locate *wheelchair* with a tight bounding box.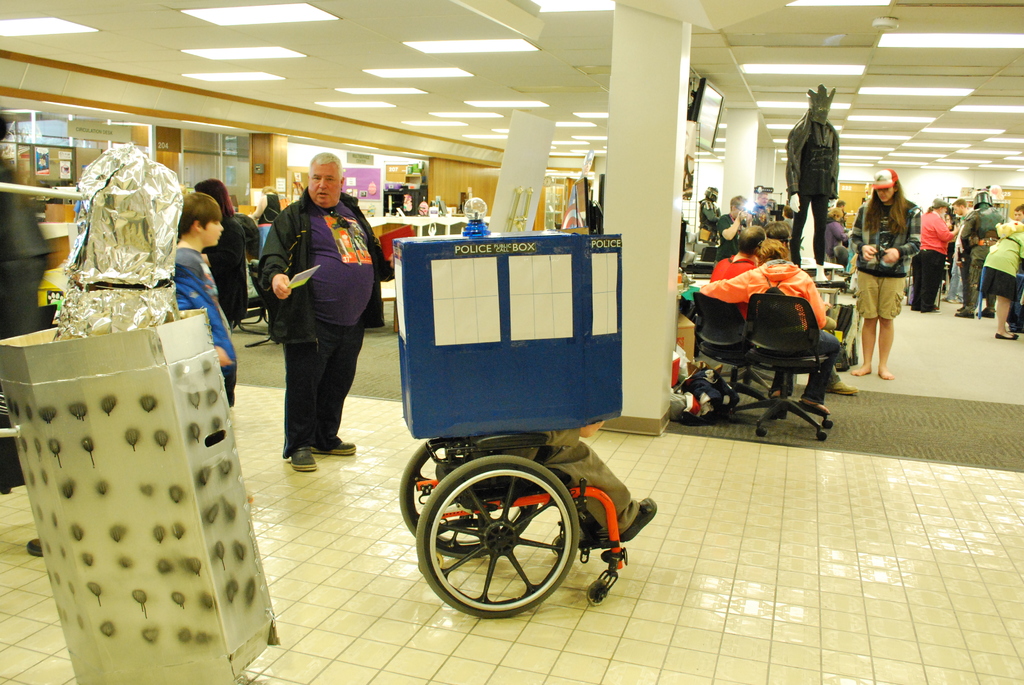
[399, 431, 628, 622].
